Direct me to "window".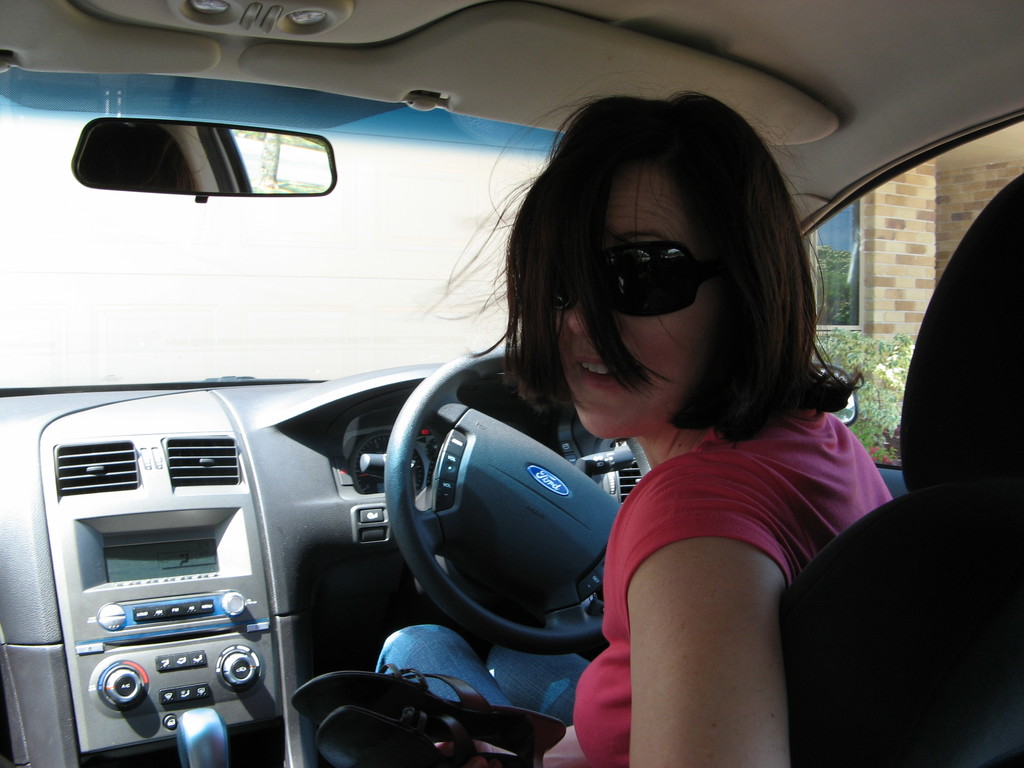
Direction: [810, 197, 863, 333].
